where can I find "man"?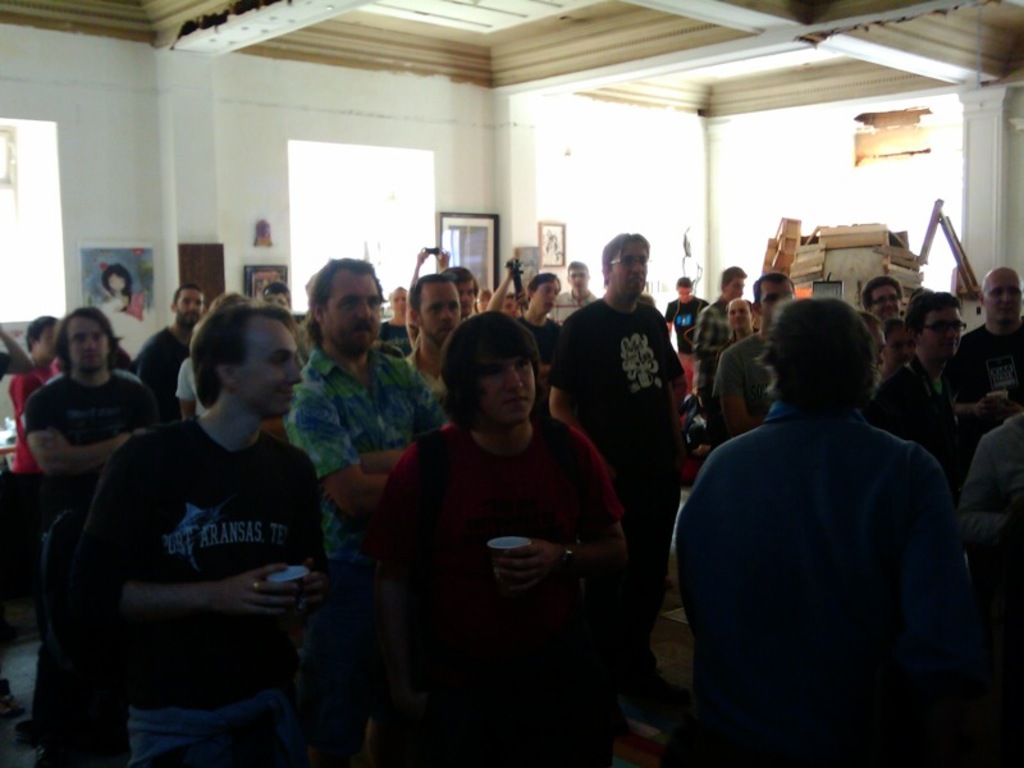
You can find it at left=672, top=270, right=987, bottom=745.
